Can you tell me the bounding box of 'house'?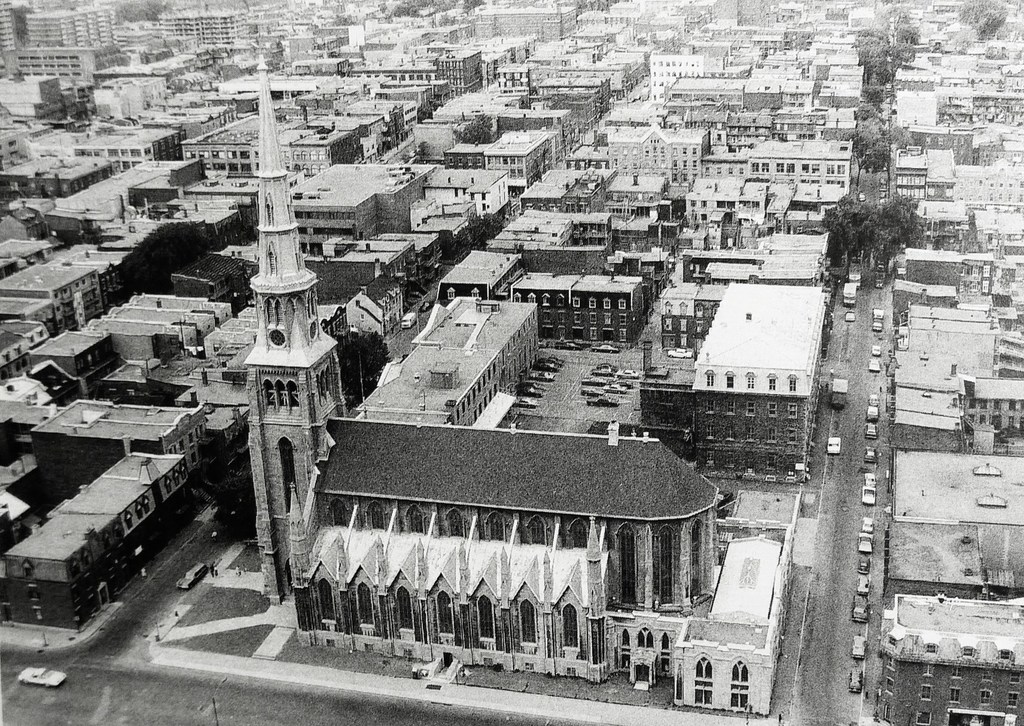
x1=663, y1=483, x2=807, y2=720.
